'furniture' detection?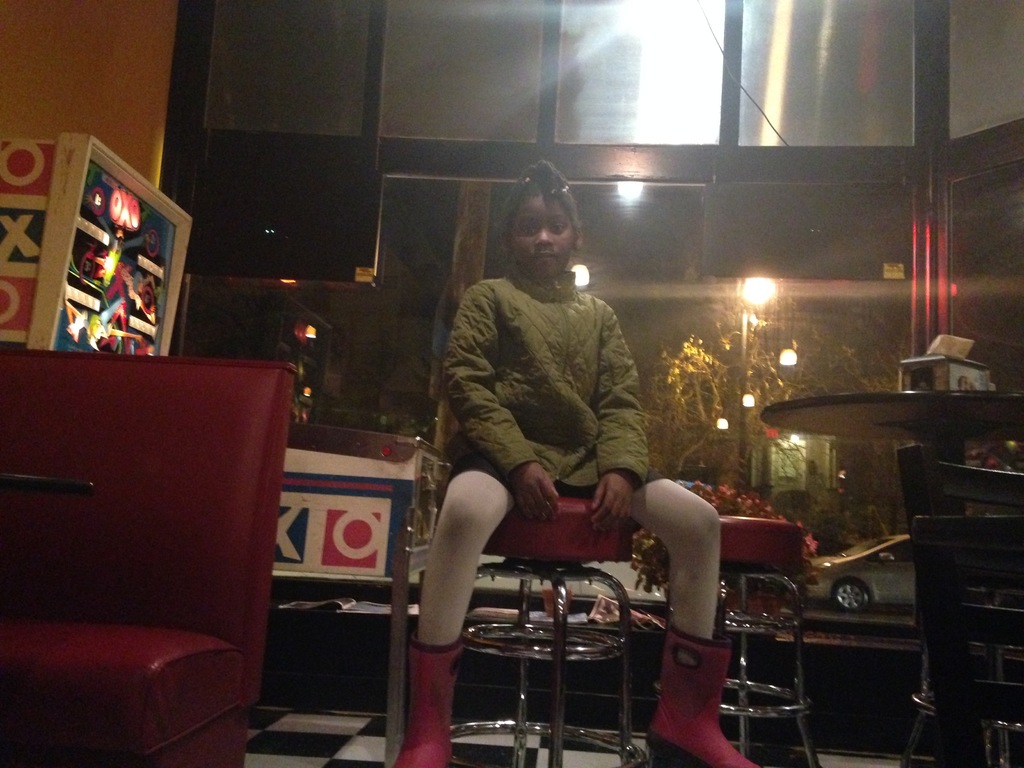
(466, 490, 644, 767)
